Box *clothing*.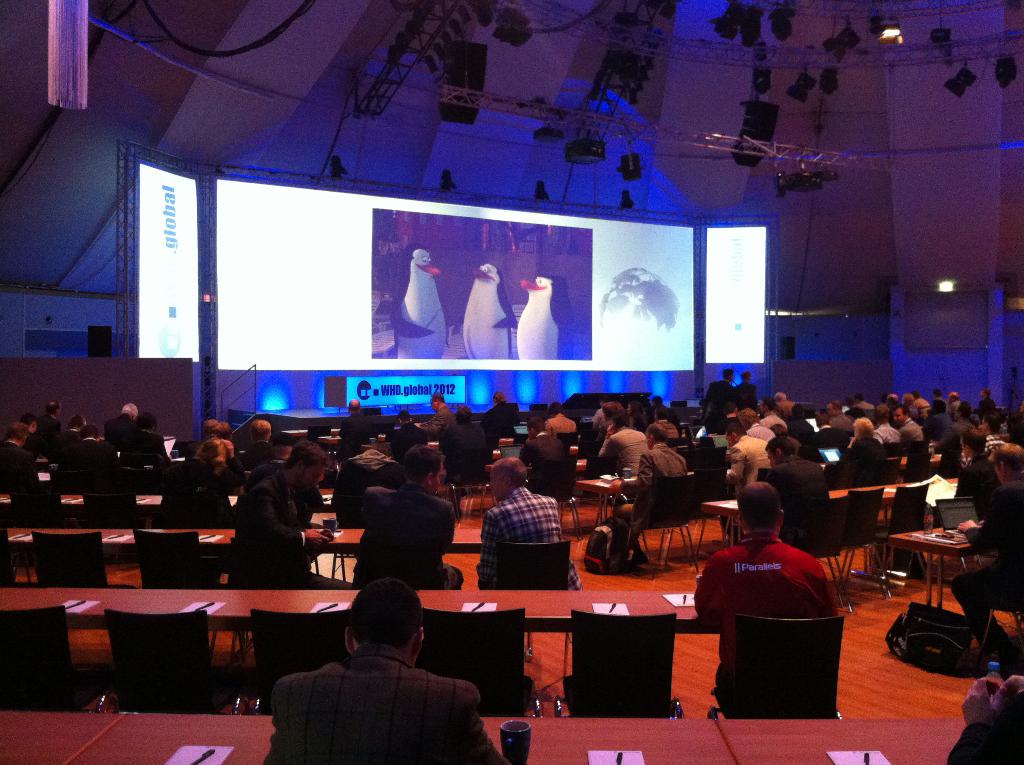
x1=977, y1=396, x2=996, y2=413.
